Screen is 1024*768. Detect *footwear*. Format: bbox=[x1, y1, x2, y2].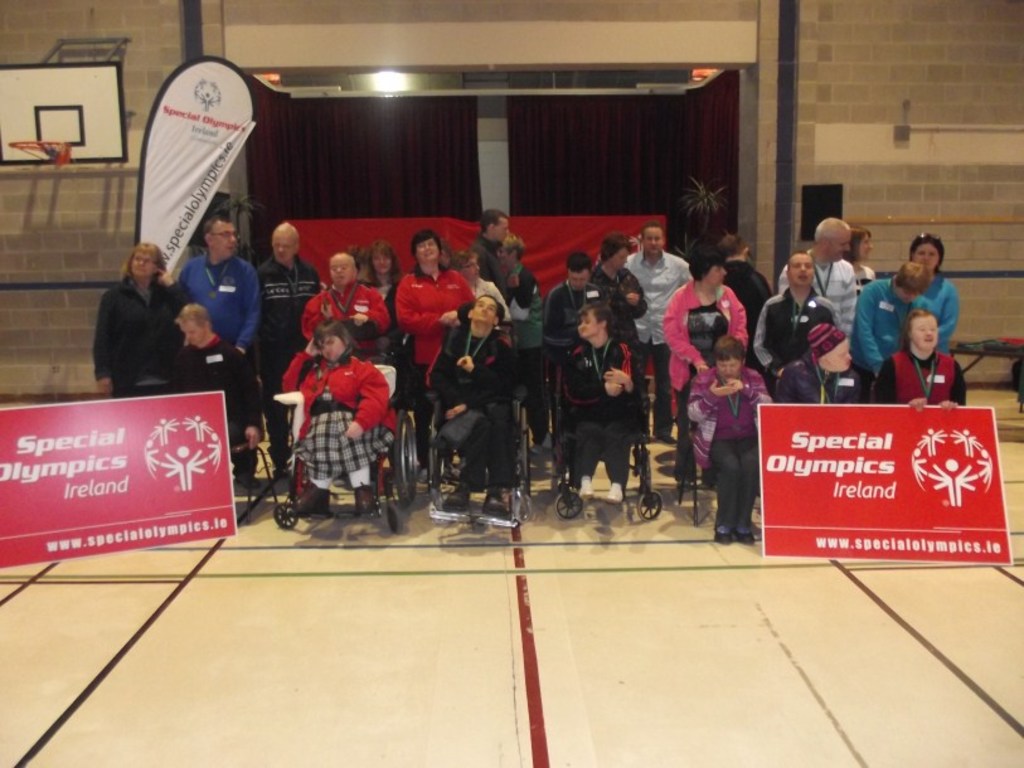
bbox=[417, 467, 426, 481].
